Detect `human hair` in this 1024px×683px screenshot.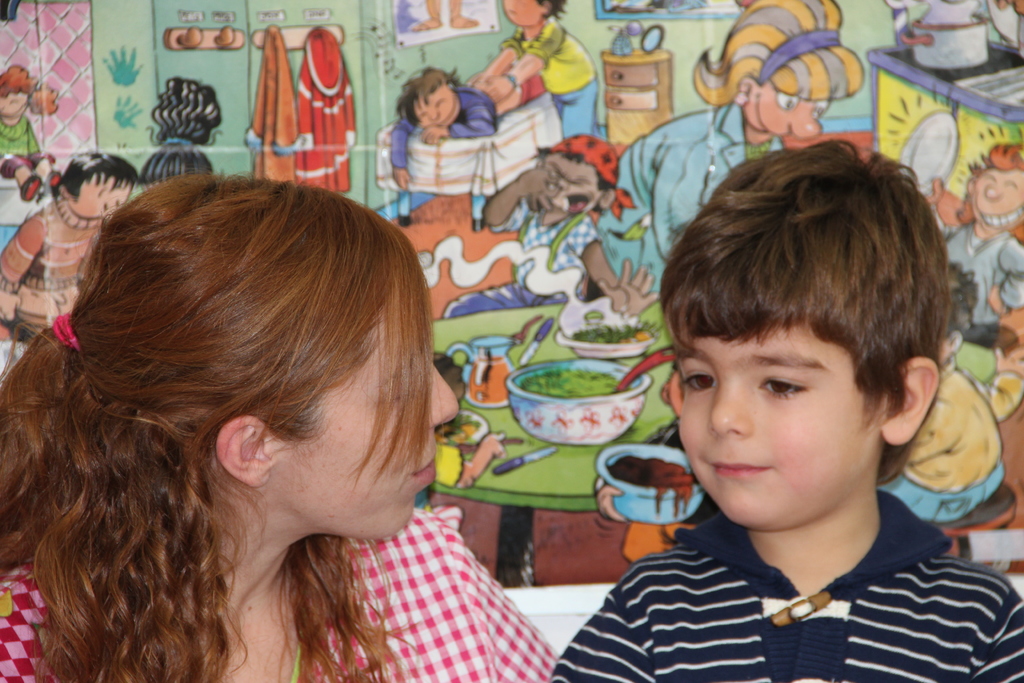
Detection: <region>153, 74, 228, 143</region>.
